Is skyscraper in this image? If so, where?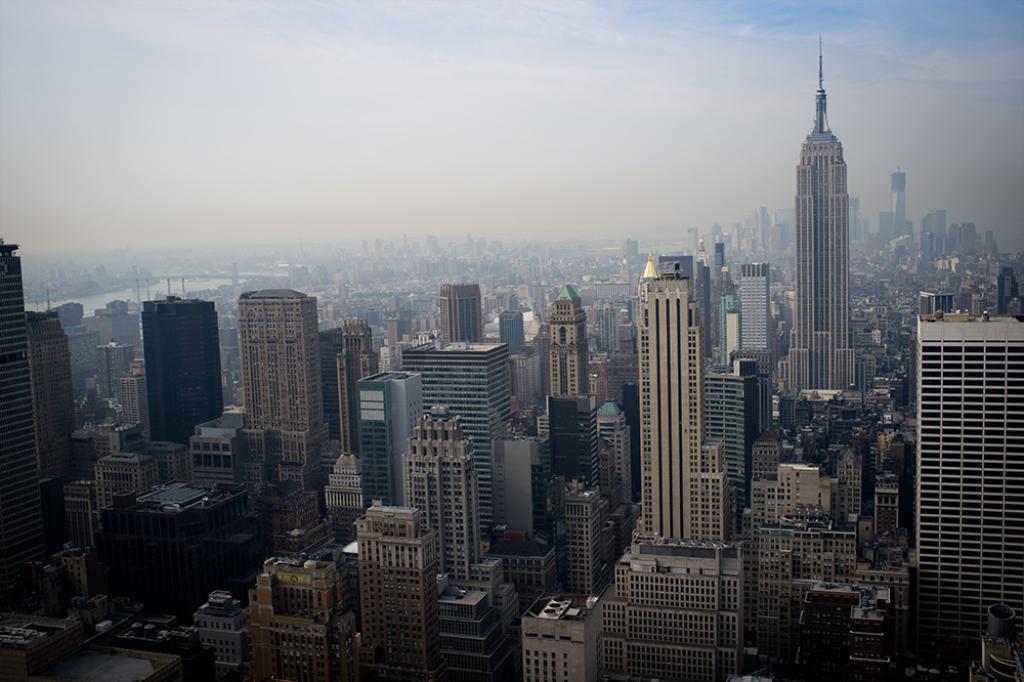
Yes, at x1=123 y1=369 x2=151 y2=449.
